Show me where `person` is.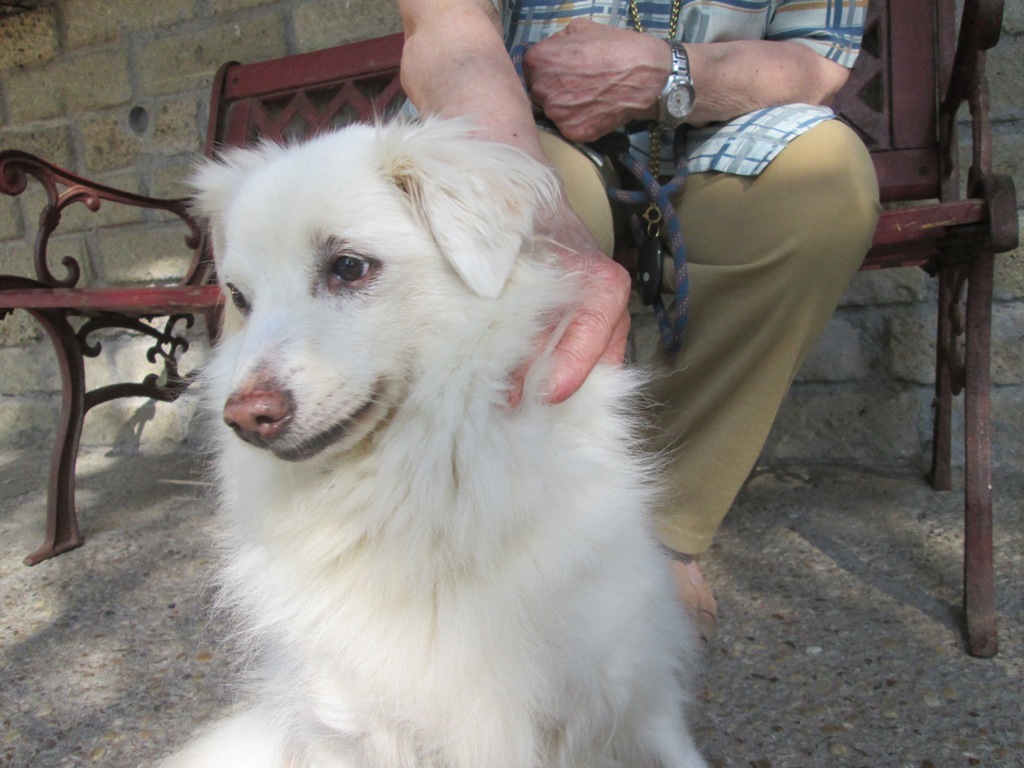
`person` is at select_region(396, 0, 886, 660).
